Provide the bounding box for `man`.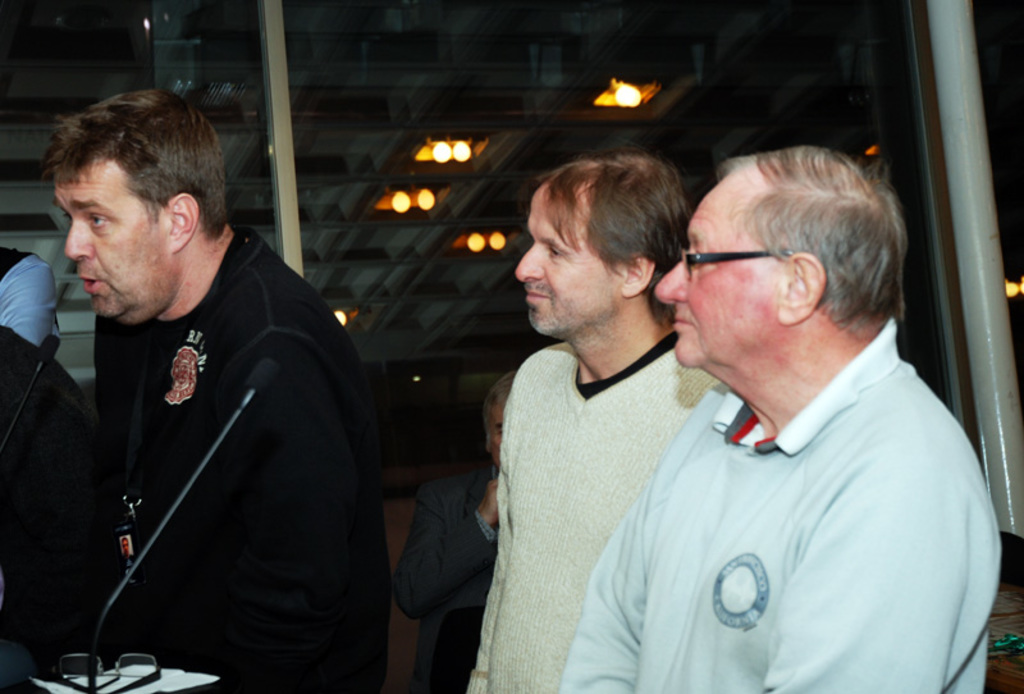
<region>466, 149, 723, 693</region>.
